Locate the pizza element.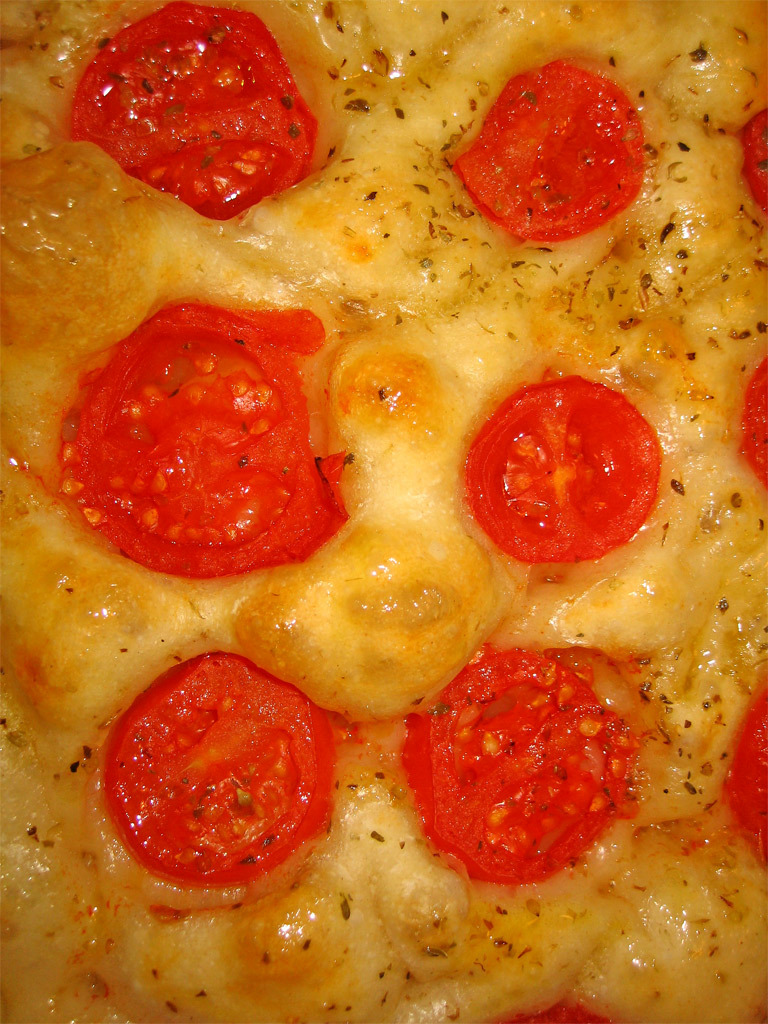
Element bbox: 23, 6, 767, 1003.
